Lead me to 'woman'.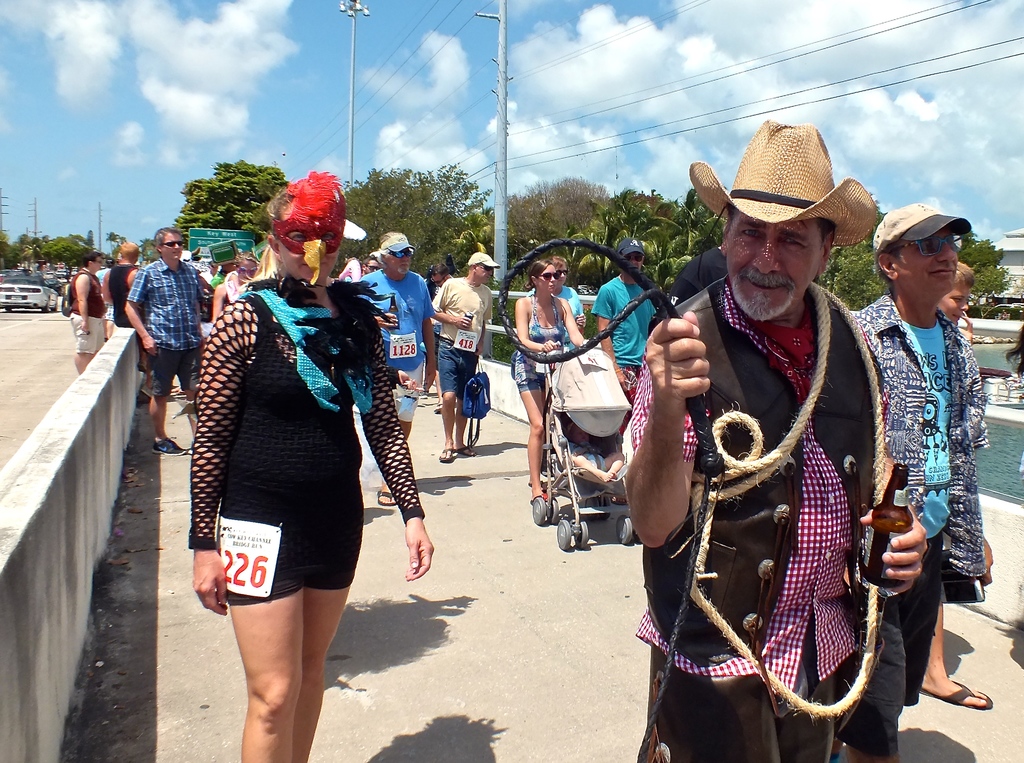
Lead to detection(833, 209, 995, 725).
